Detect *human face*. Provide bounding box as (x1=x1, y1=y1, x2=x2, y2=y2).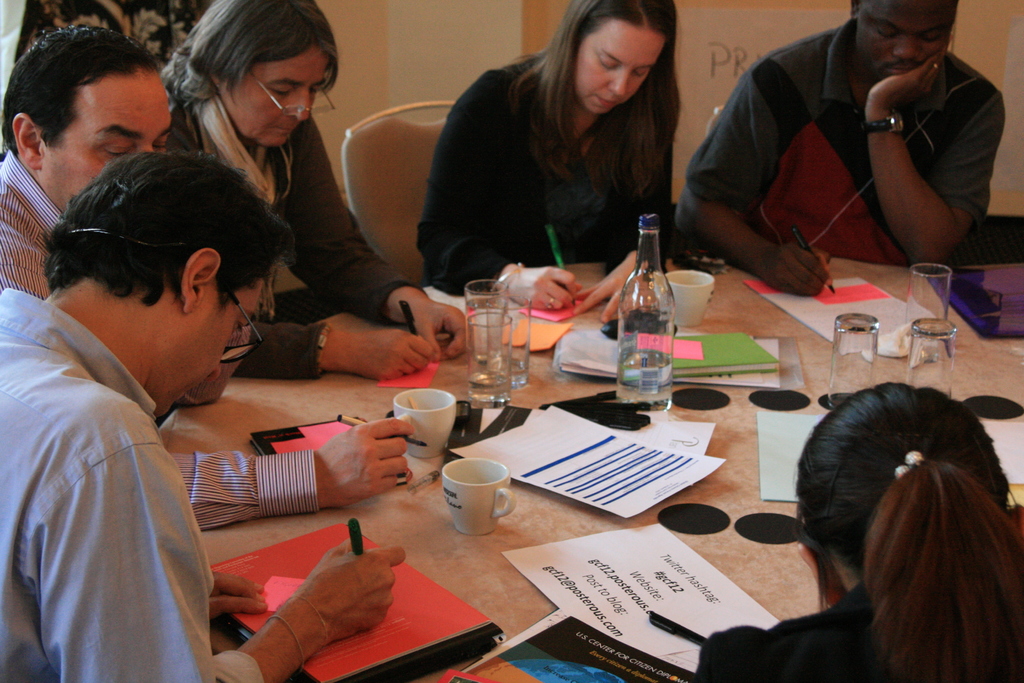
(x1=854, y1=3, x2=952, y2=88).
